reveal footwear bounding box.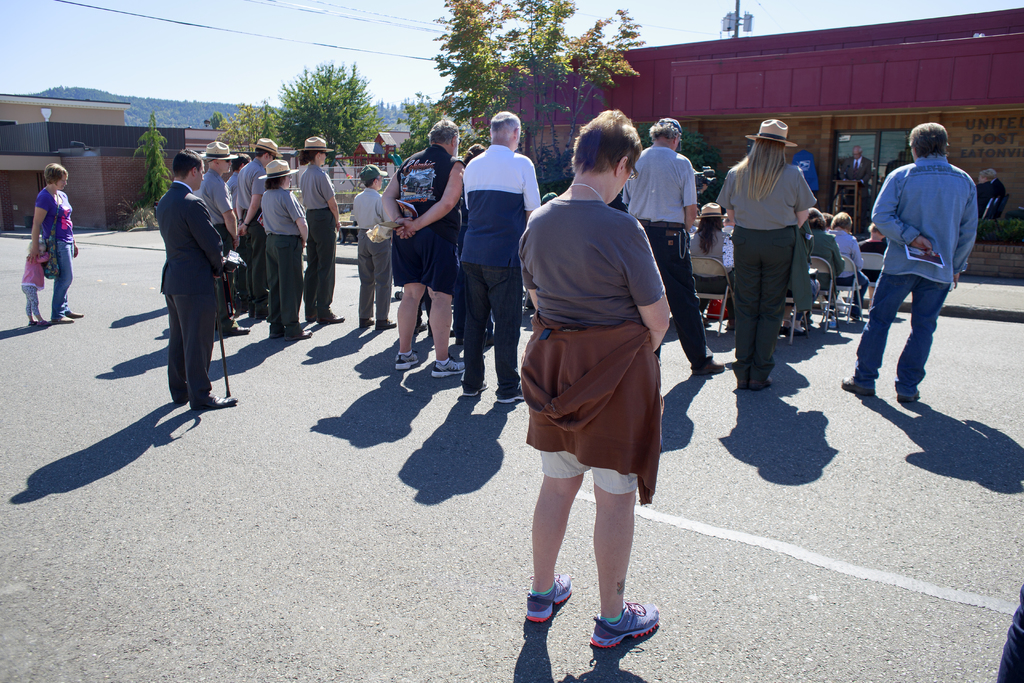
Revealed: 698, 356, 728, 379.
